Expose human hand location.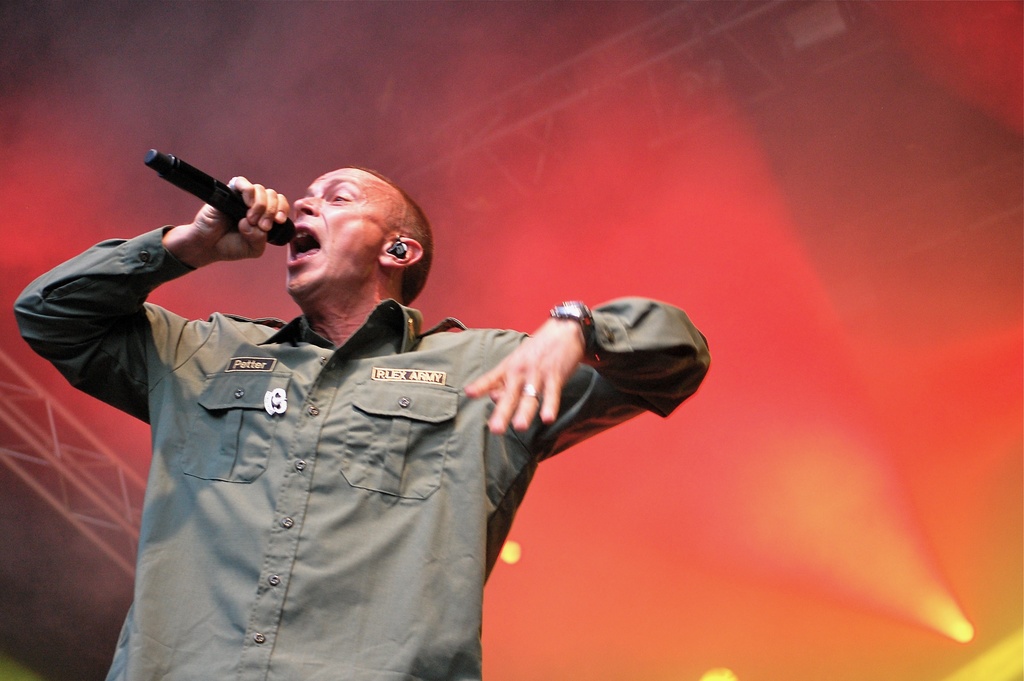
Exposed at x1=472 y1=312 x2=615 y2=457.
